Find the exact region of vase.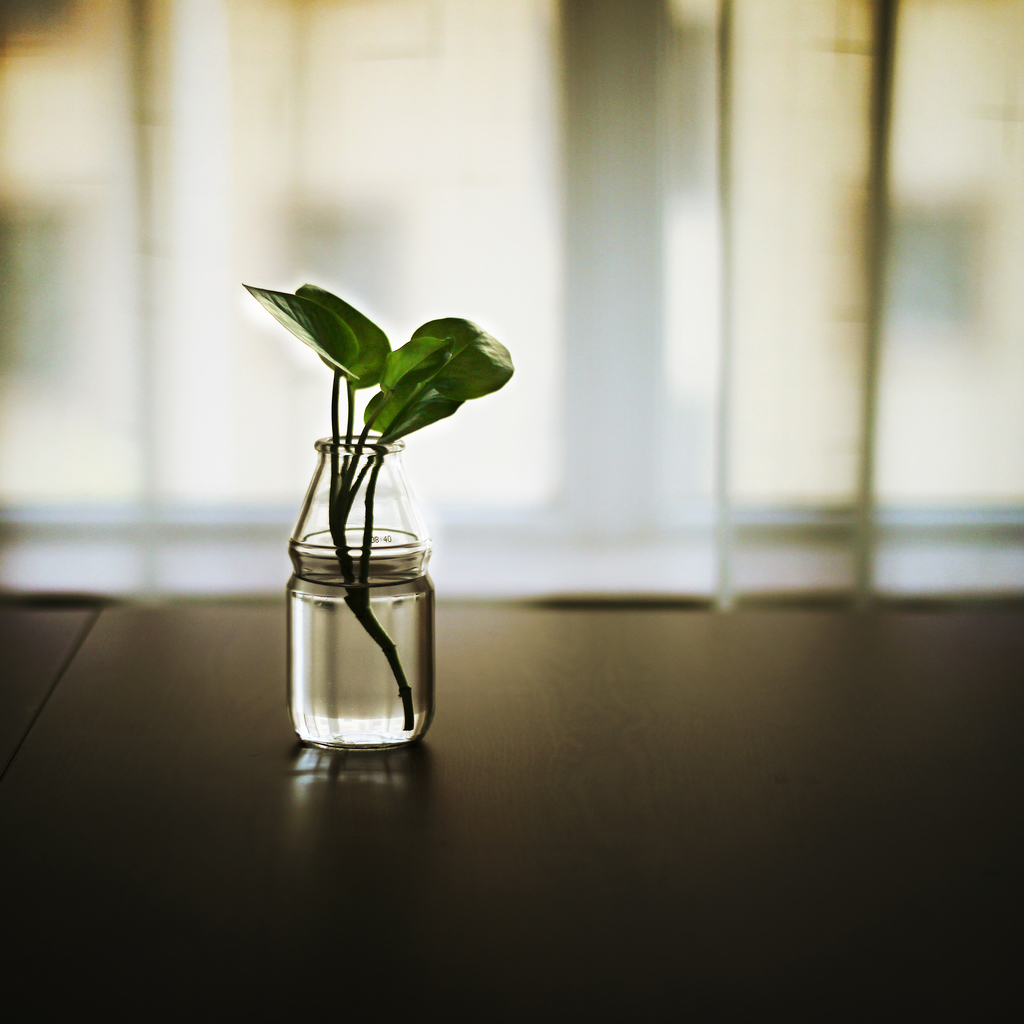
Exact region: <bbox>281, 424, 440, 755</bbox>.
